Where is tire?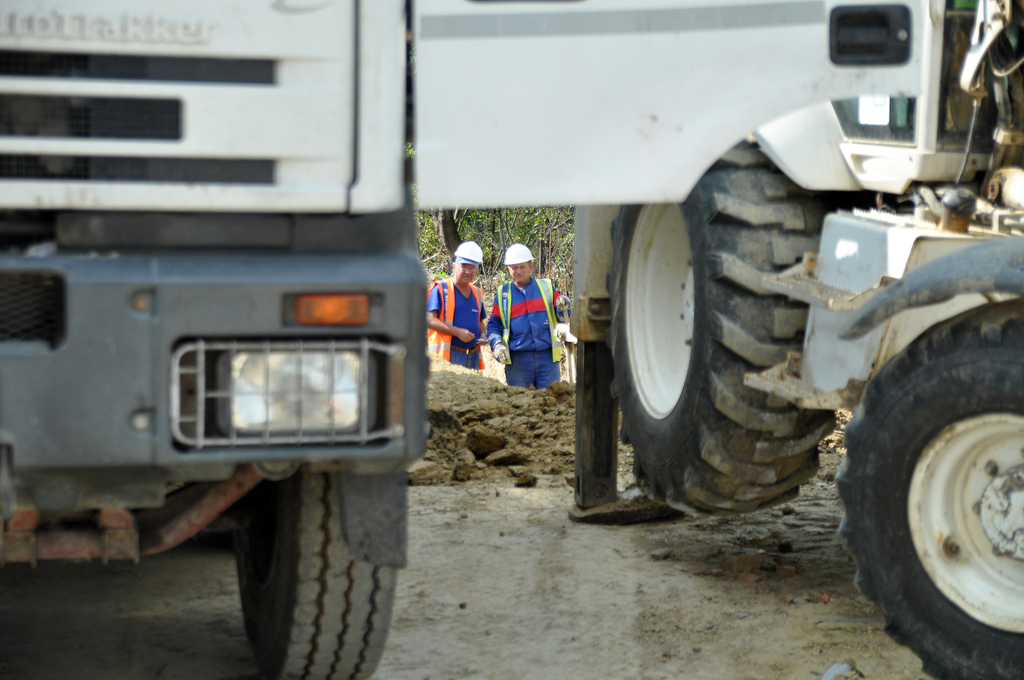
835, 296, 1023, 679.
